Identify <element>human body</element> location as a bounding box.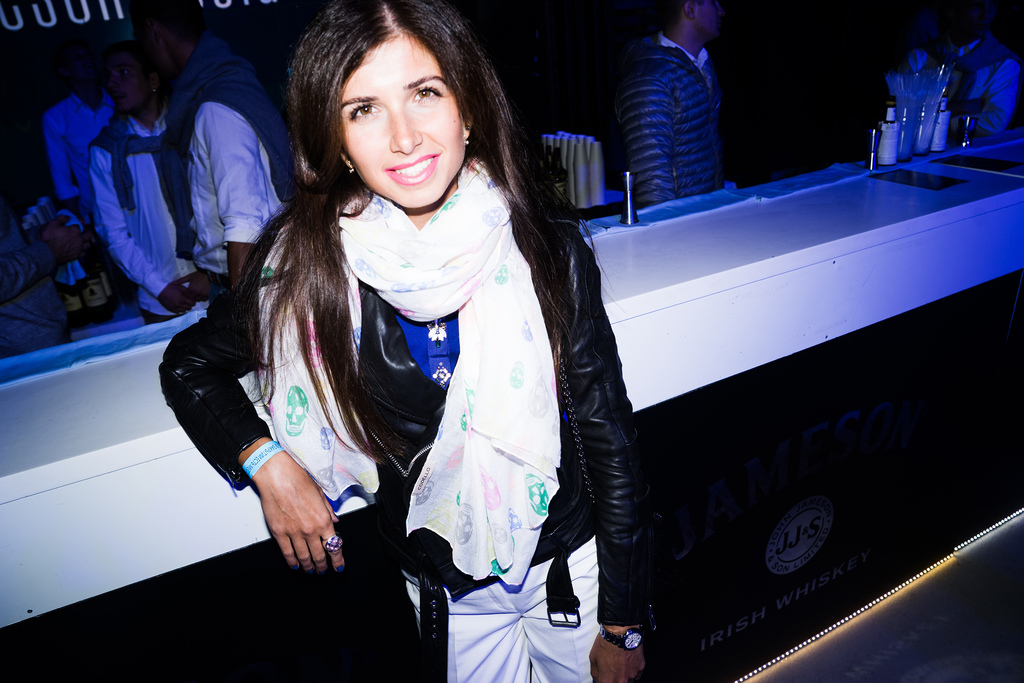
box(622, 37, 724, 208).
